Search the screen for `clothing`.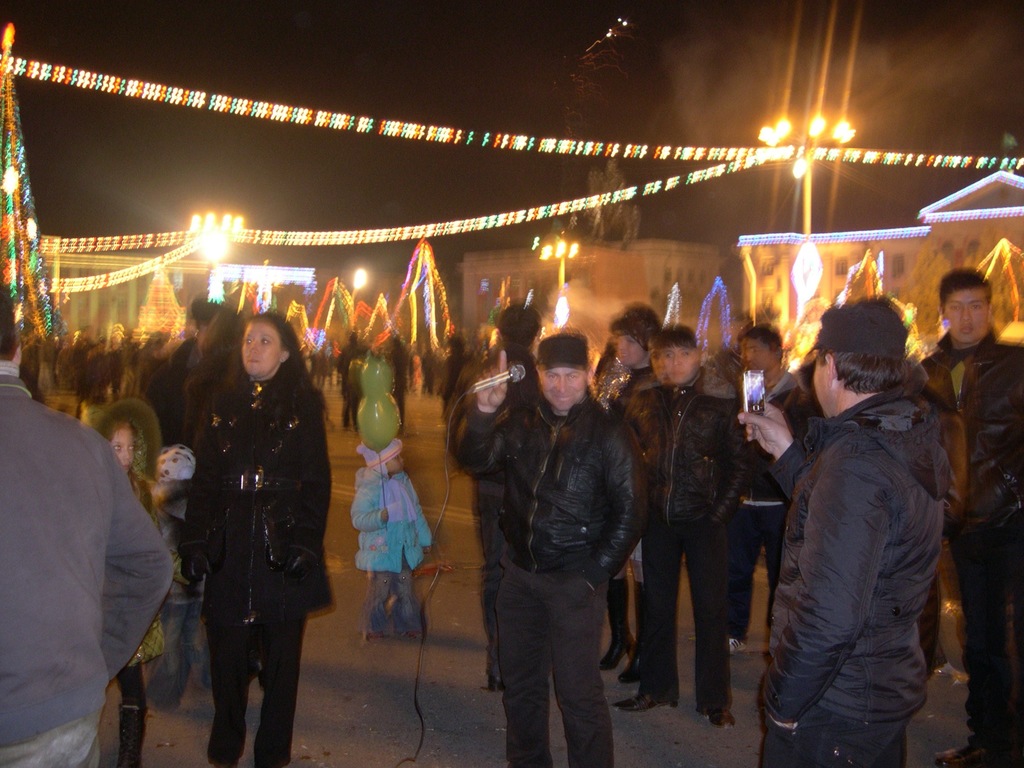
Found at 768:371:952:767.
